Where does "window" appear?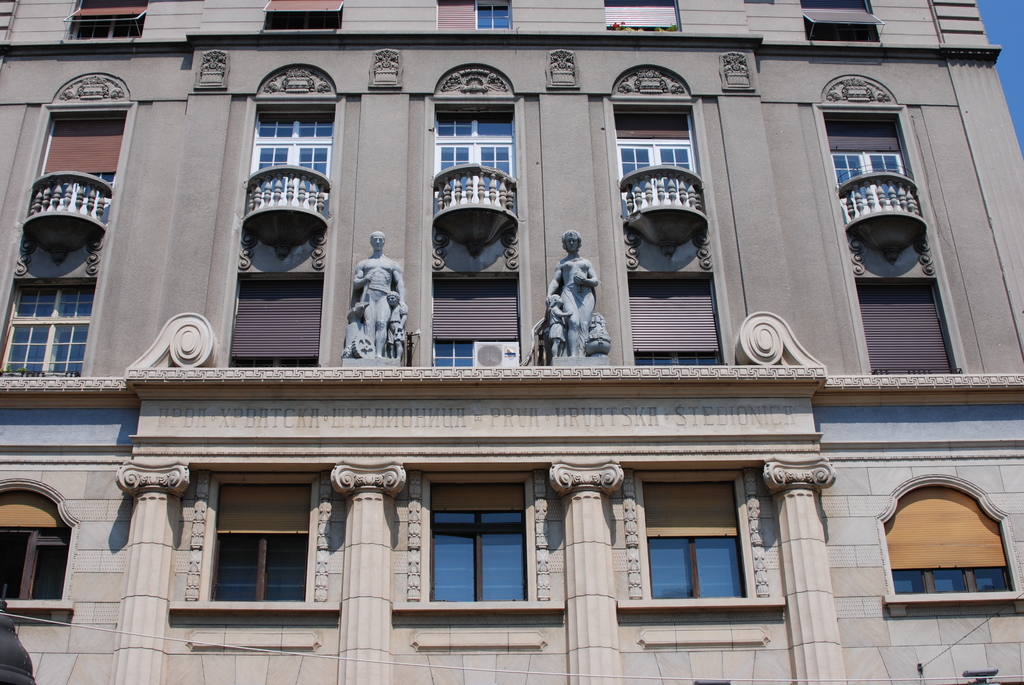
Appears at bbox(0, 480, 74, 614).
